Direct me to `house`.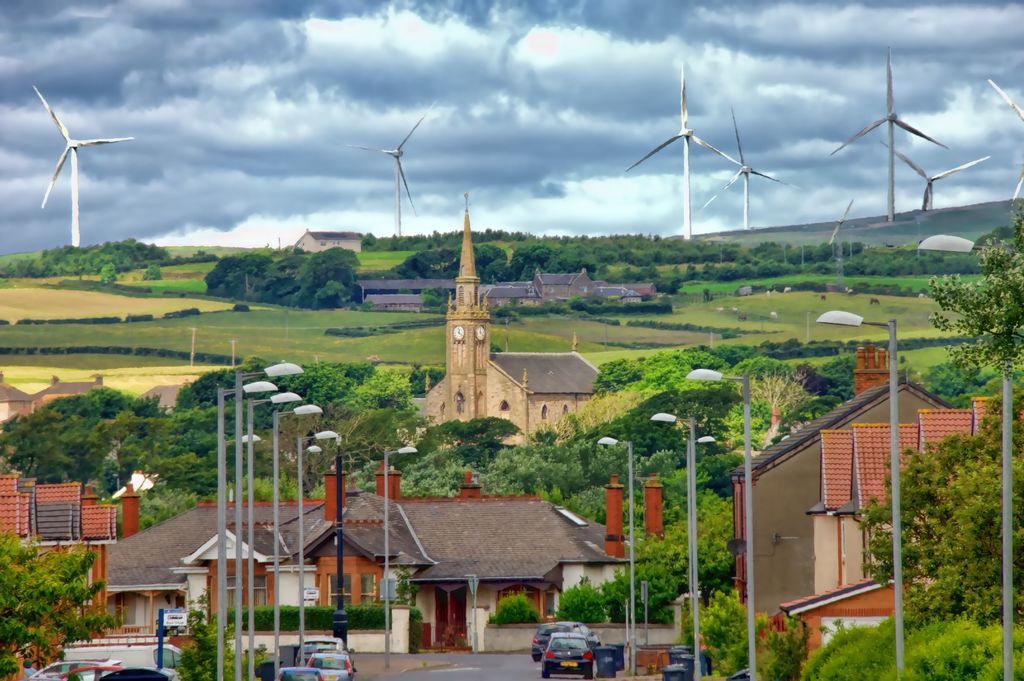
Direction: crop(318, 459, 630, 641).
